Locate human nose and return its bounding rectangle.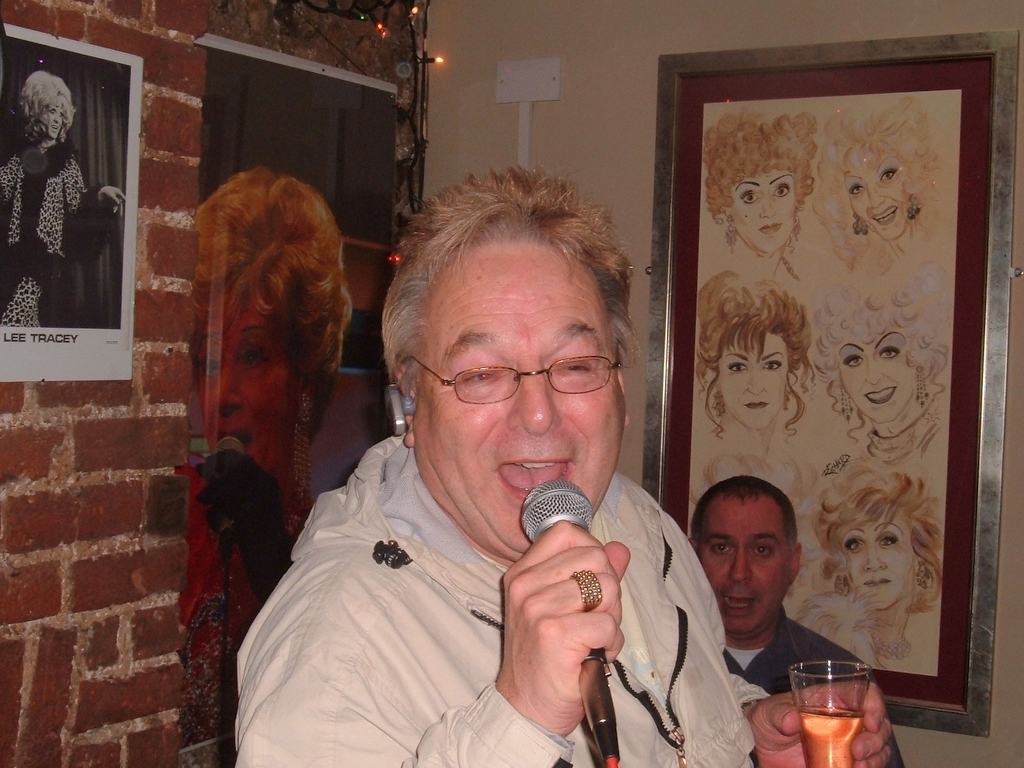
x1=865 y1=361 x2=882 y2=383.
